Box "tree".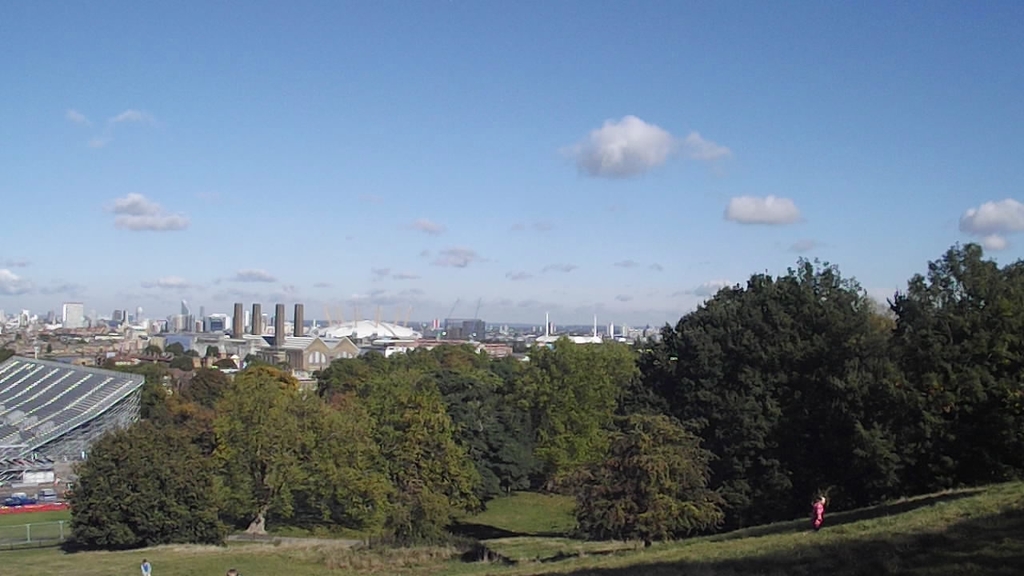
detection(564, 409, 730, 557).
